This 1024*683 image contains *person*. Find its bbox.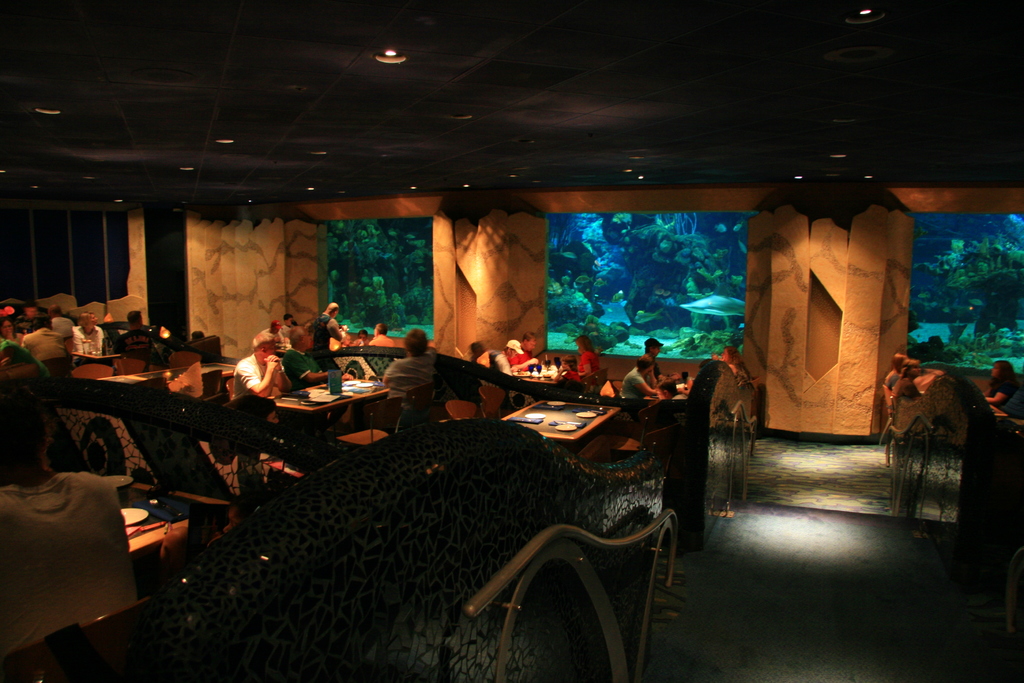
box=[387, 331, 440, 438].
